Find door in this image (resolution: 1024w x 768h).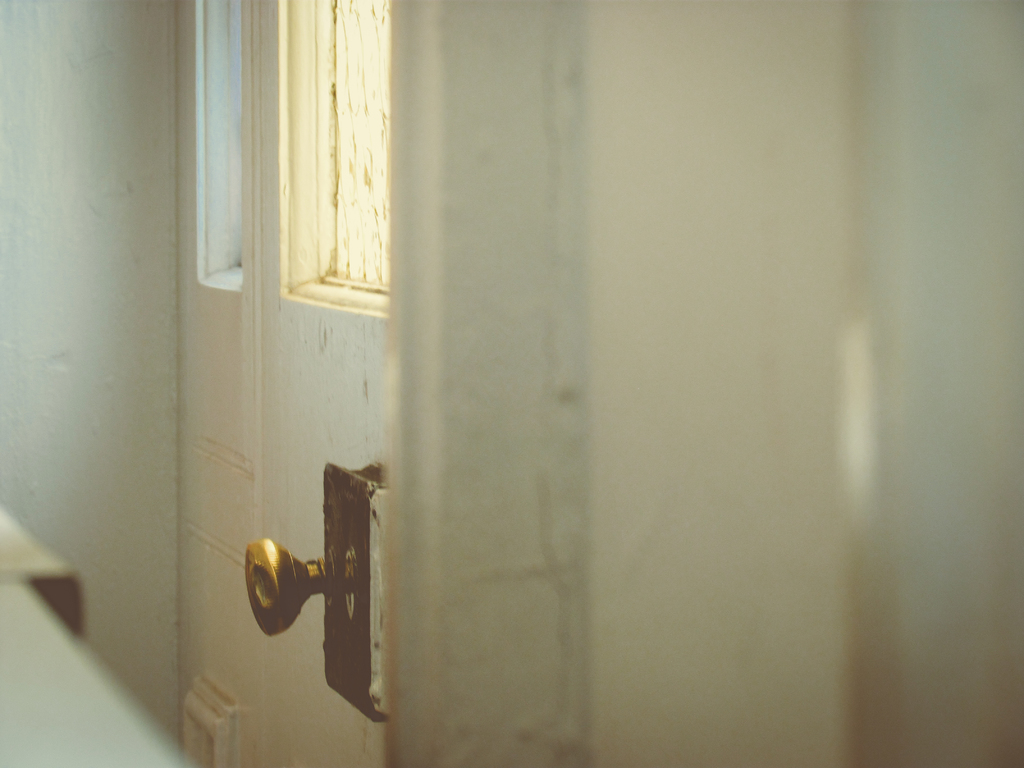
l=248, t=0, r=390, b=767.
